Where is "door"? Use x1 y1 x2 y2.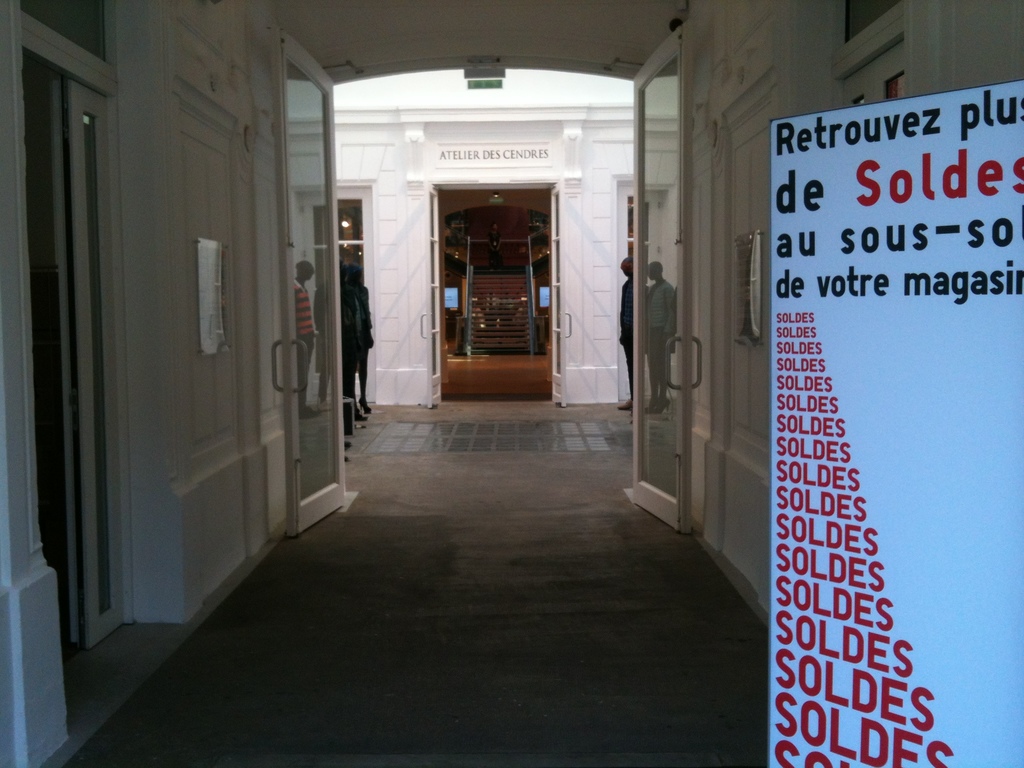
268 22 348 544.
